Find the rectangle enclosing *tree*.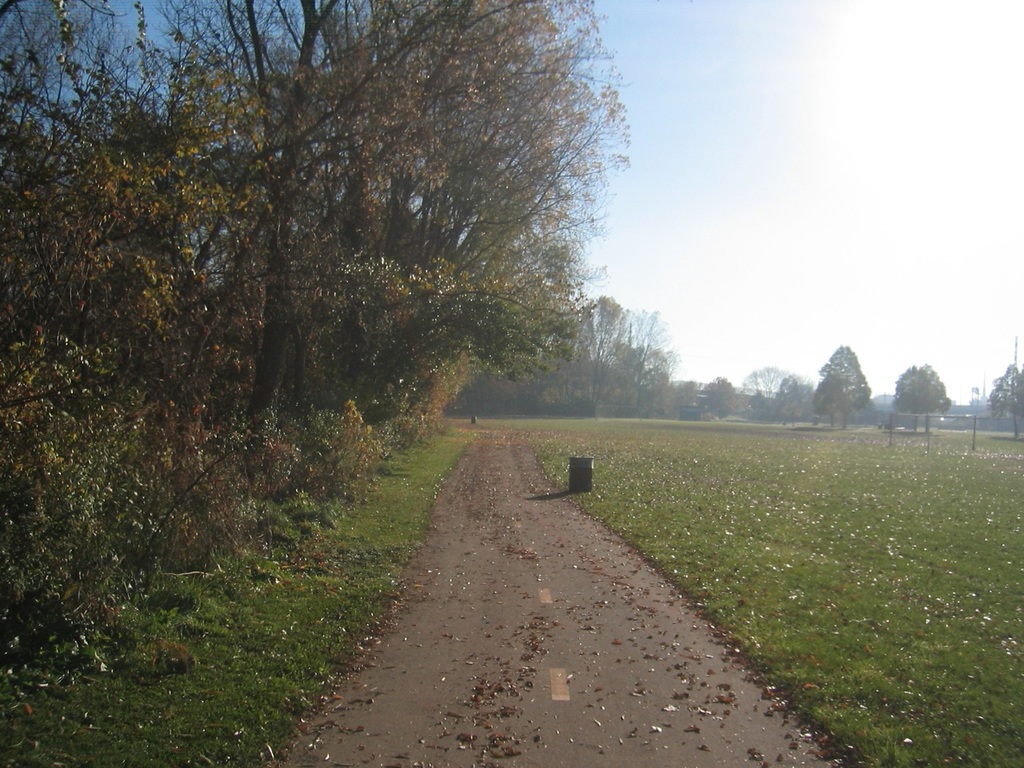
bbox=(987, 362, 1023, 438).
